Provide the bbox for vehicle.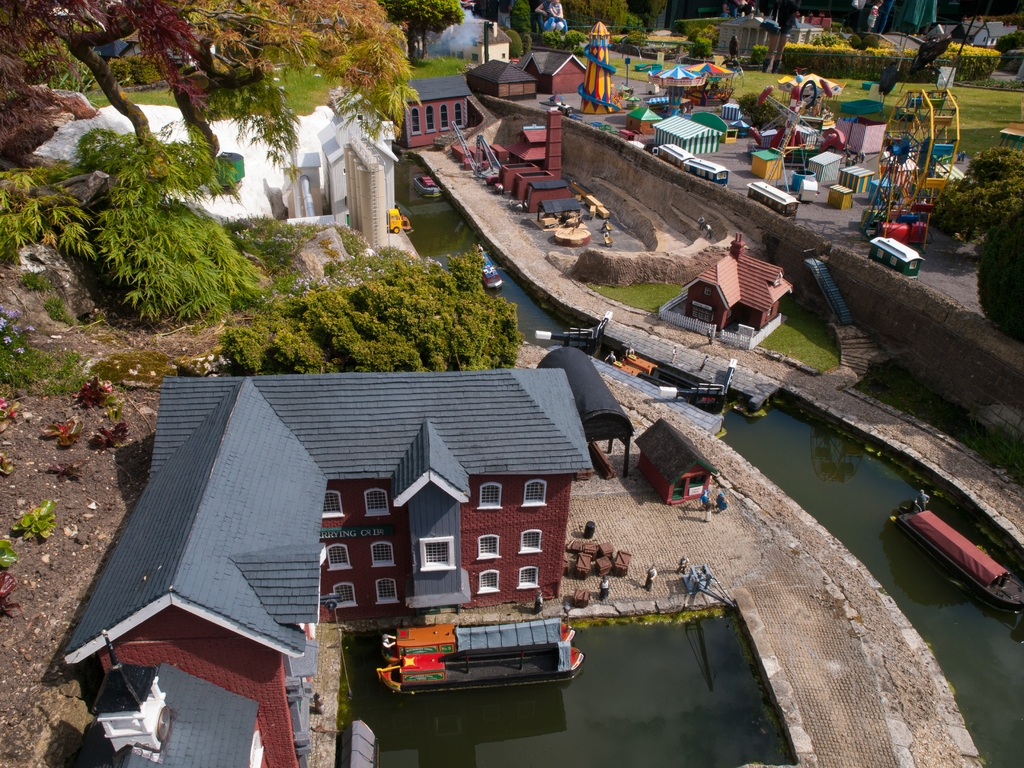
rect(414, 172, 444, 193).
